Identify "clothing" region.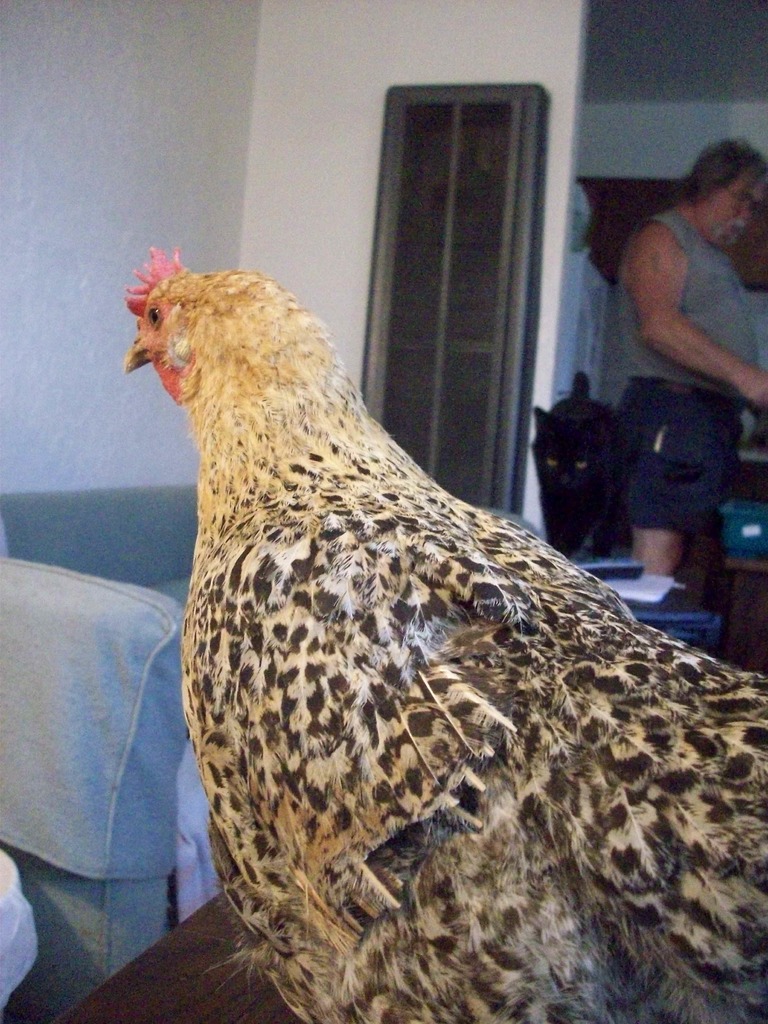
Region: [x1=625, y1=204, x2=767, y2=557].
